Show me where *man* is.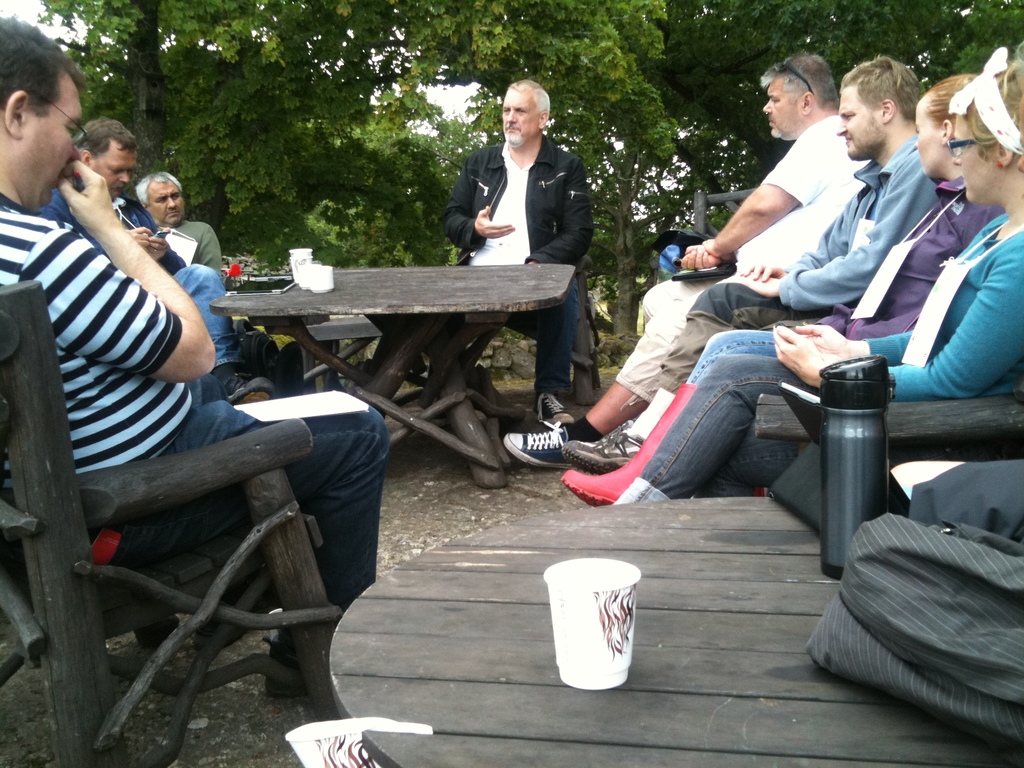
*man* is at (left=499, top=44, right=878, bottom=468).
